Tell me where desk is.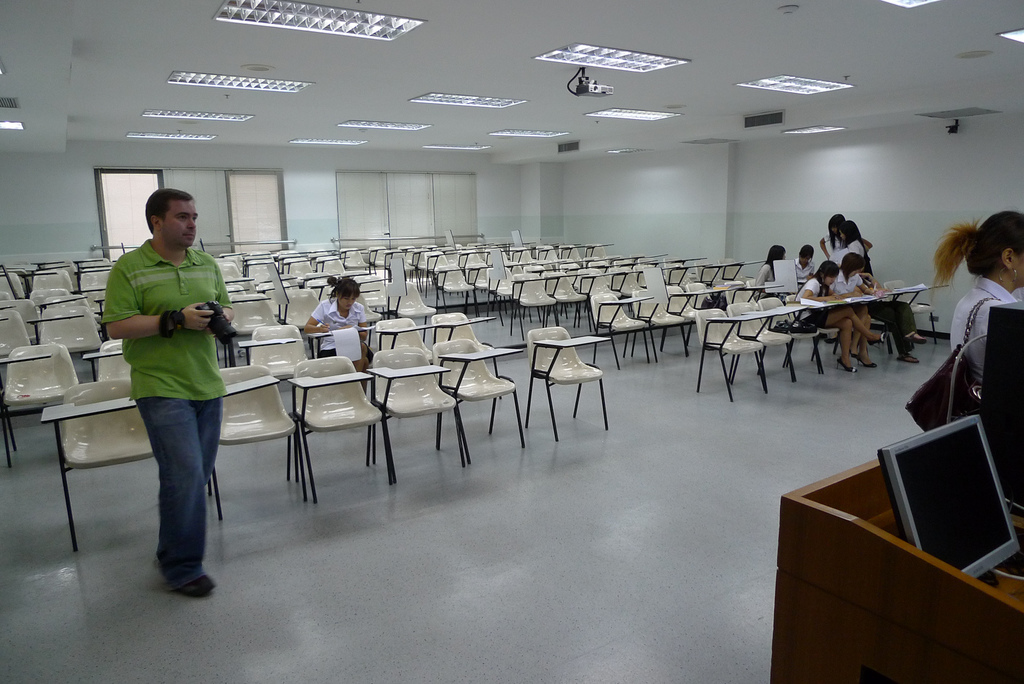
desk is at {"left": 753, "top": 403, "right": 1023, "bottom": 671}.
